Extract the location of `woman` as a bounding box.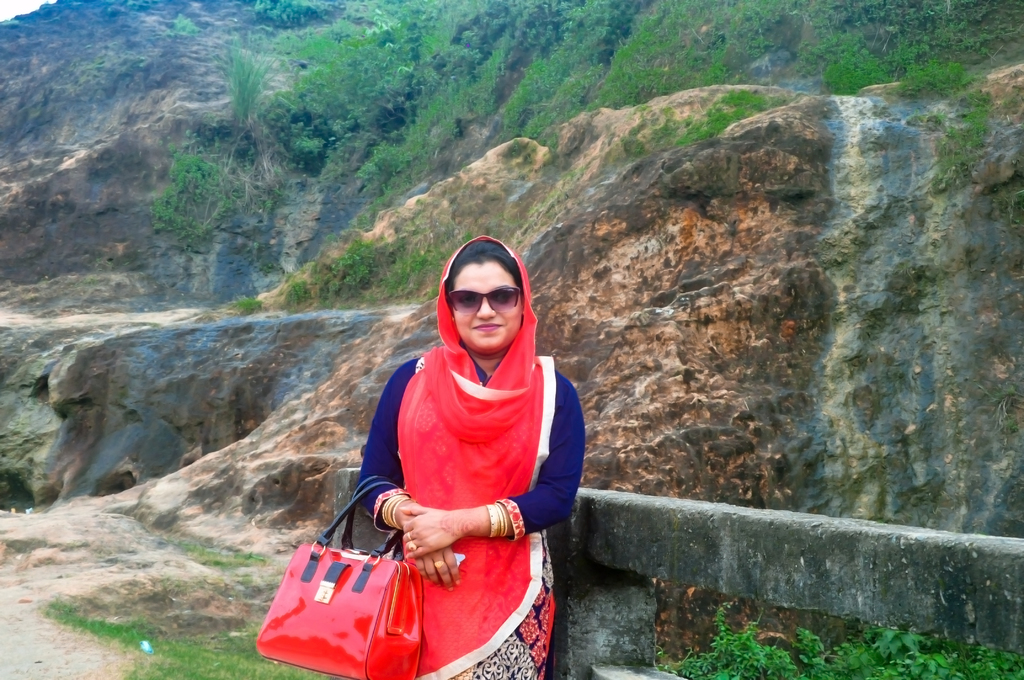
330:232:591:679.
